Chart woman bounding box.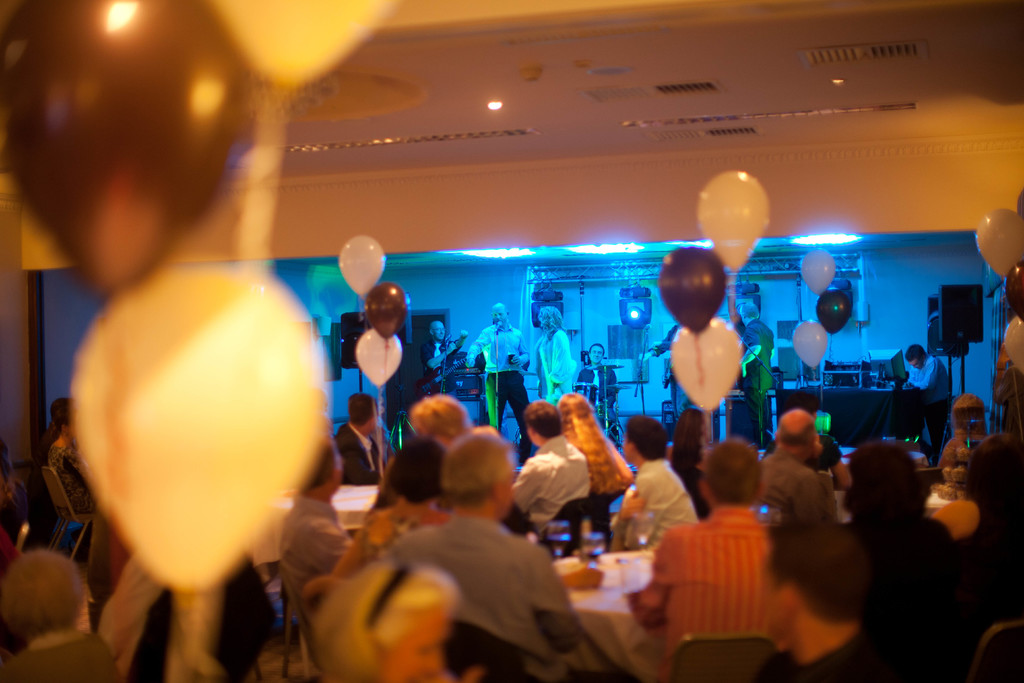
Charted: {"left": 530, "top": 308, "right": 580, "bottom": 411}.
